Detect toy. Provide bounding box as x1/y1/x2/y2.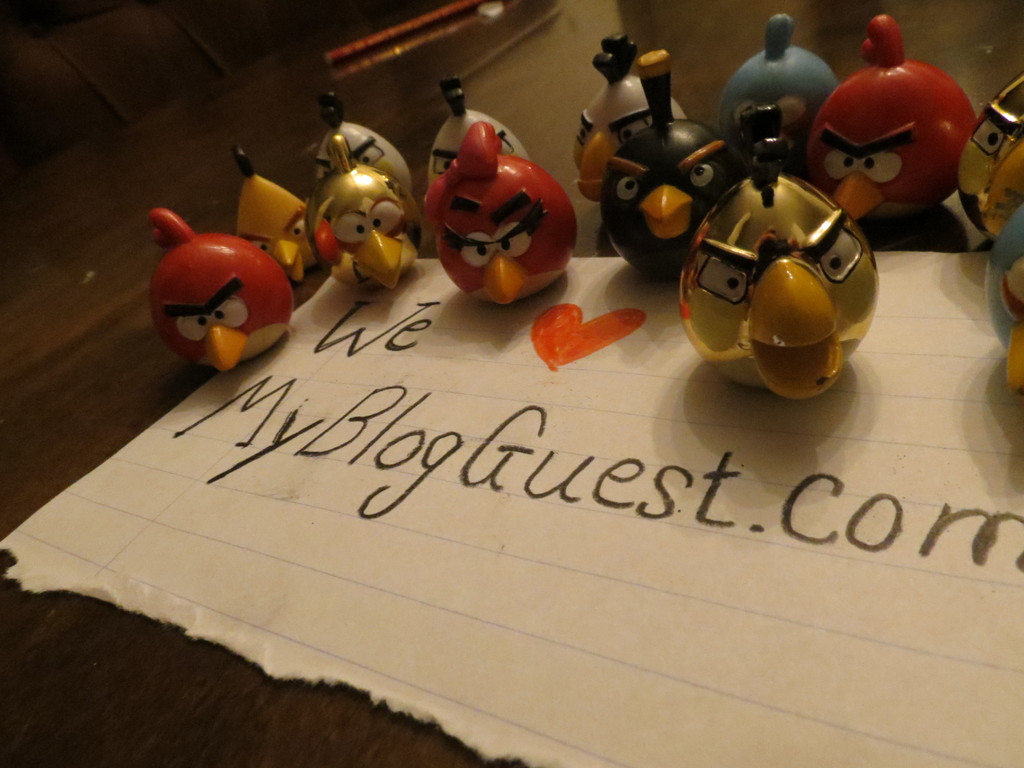
328/135/420/292.
